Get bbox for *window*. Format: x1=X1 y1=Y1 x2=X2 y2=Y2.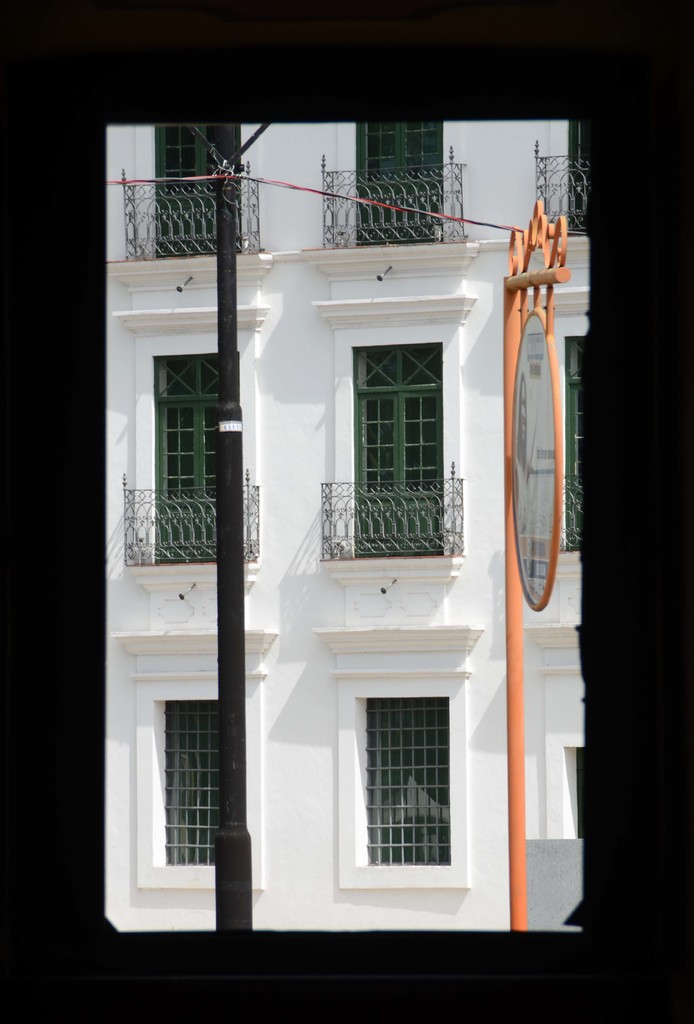
x1=364 y1=702 x2=451 y2=863.
